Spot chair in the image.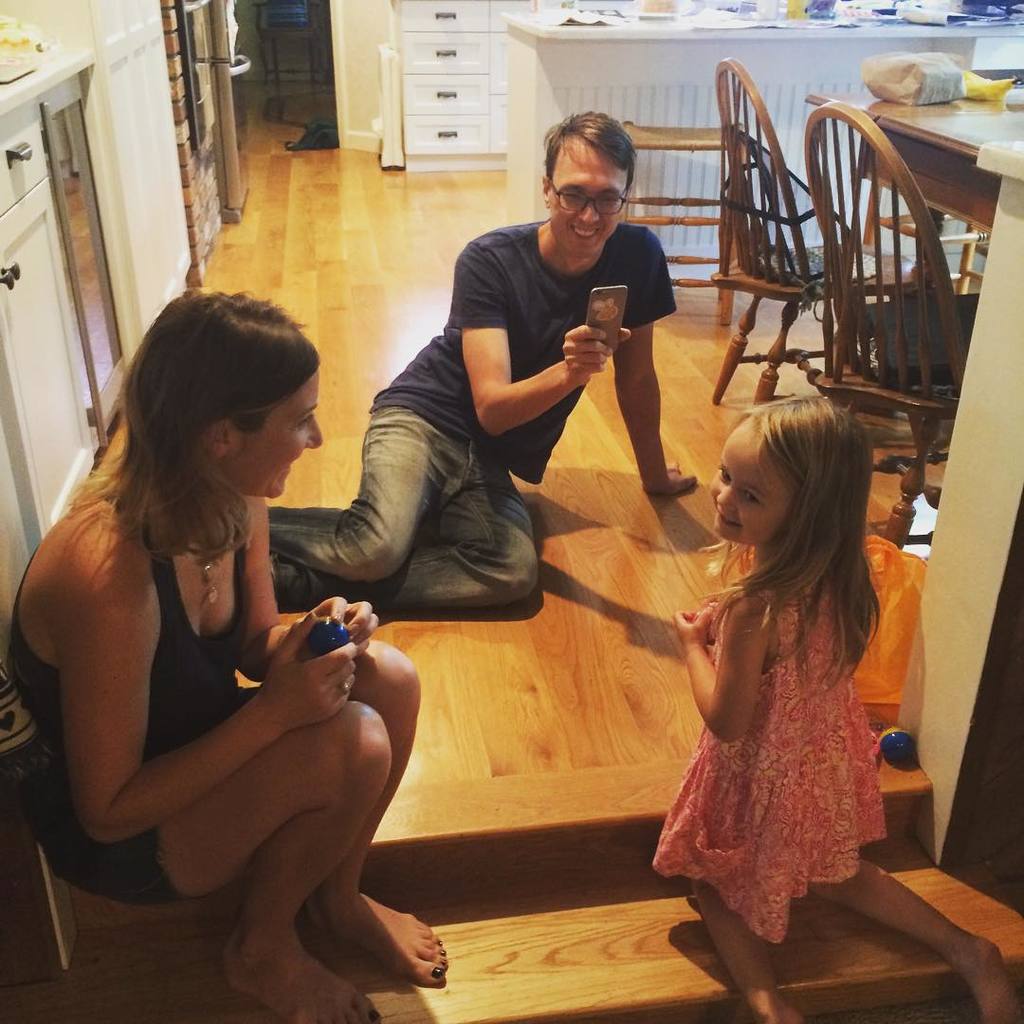
chair found at (left=694, top=58, right=858, bottom=400).
